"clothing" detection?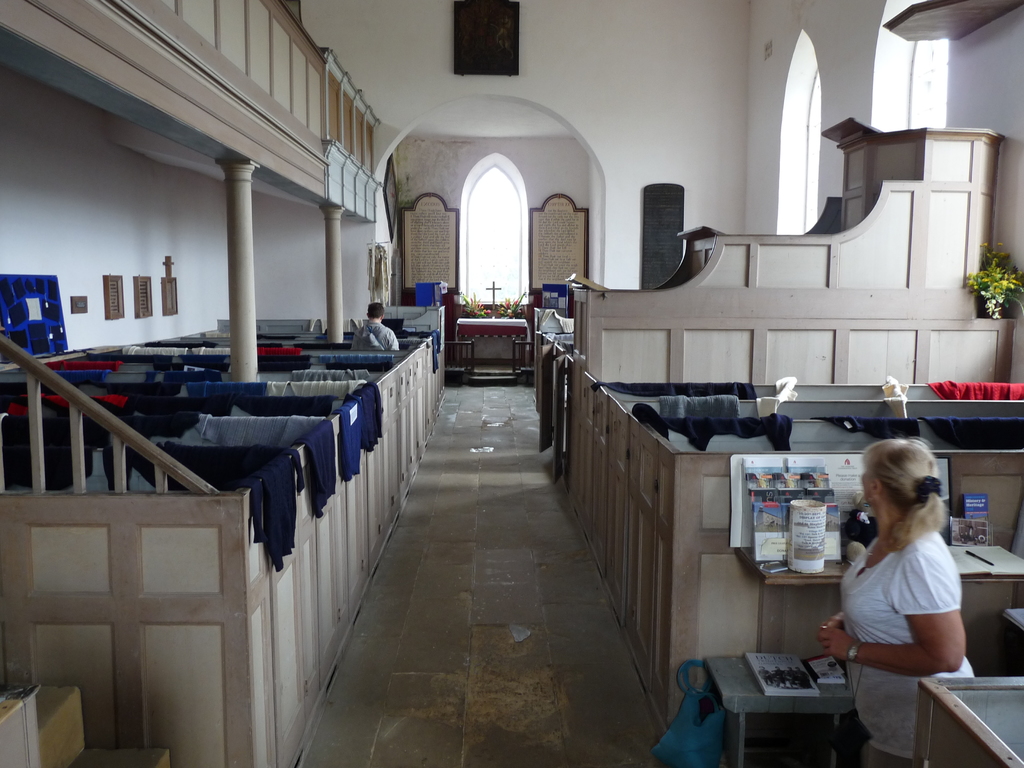
box=[842, 528, 979, 756]
